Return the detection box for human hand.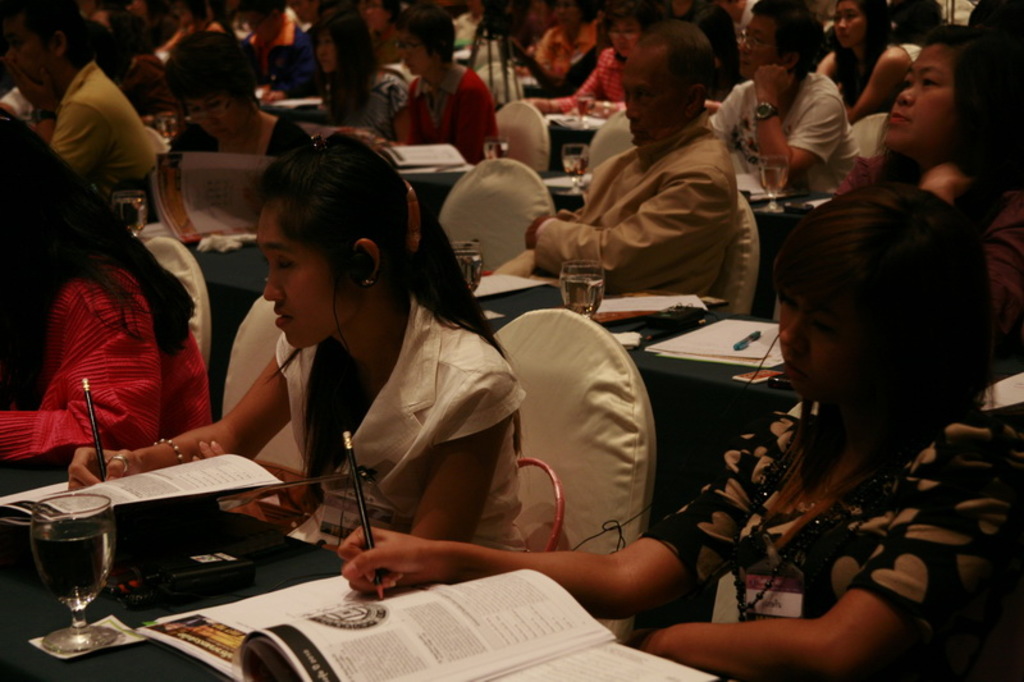
[x1=521, y1=215, x2=554, y2=252].
